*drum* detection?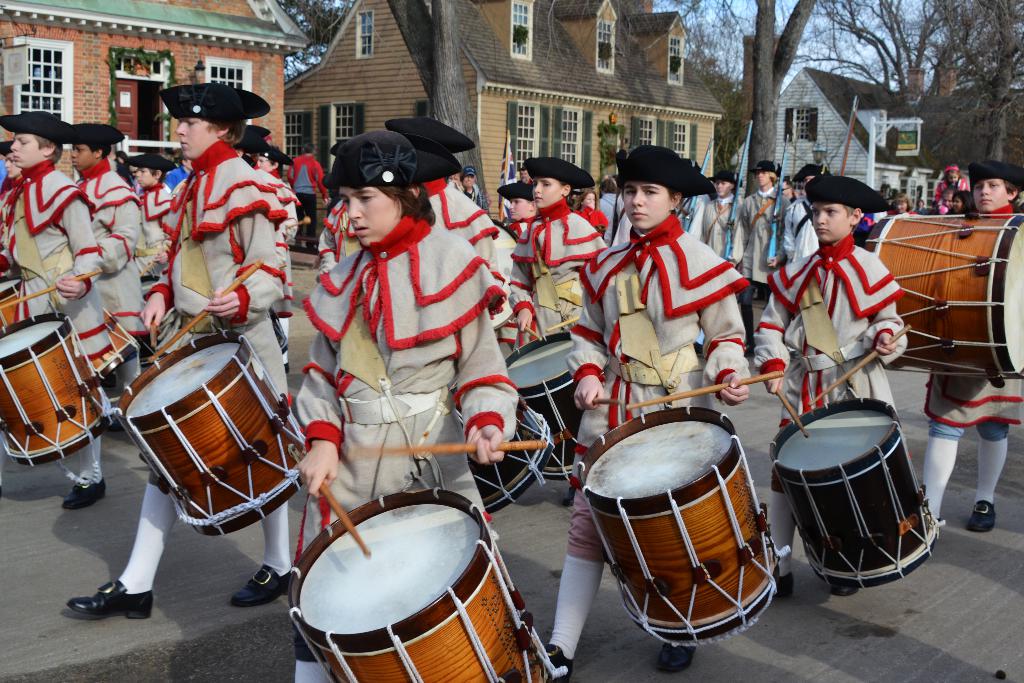
left=289, top=486, right=566, bottom=682
